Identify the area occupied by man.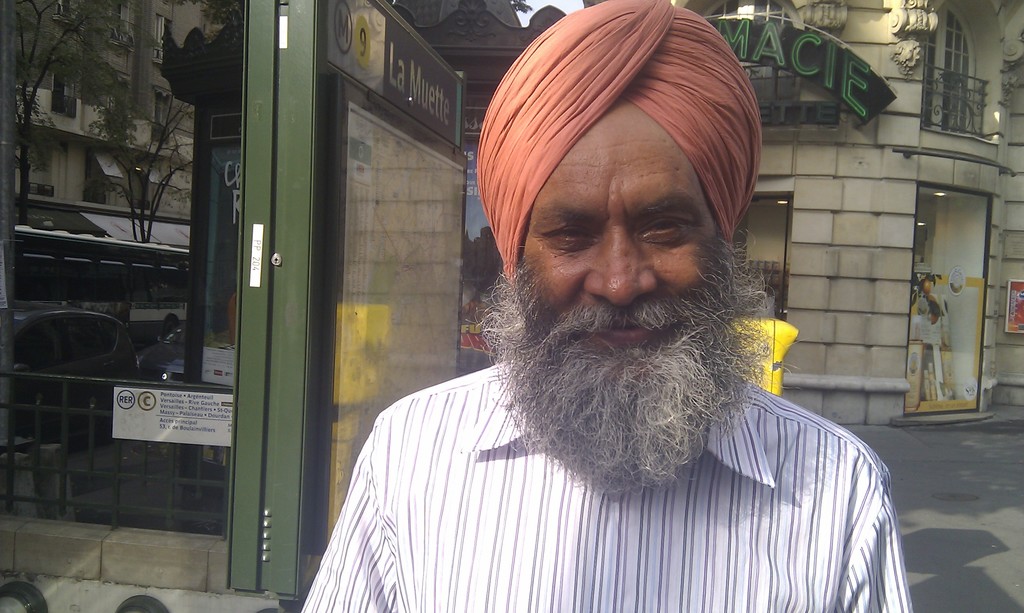
Area: [x1=300, y1=48, x2=897, y2=594].
